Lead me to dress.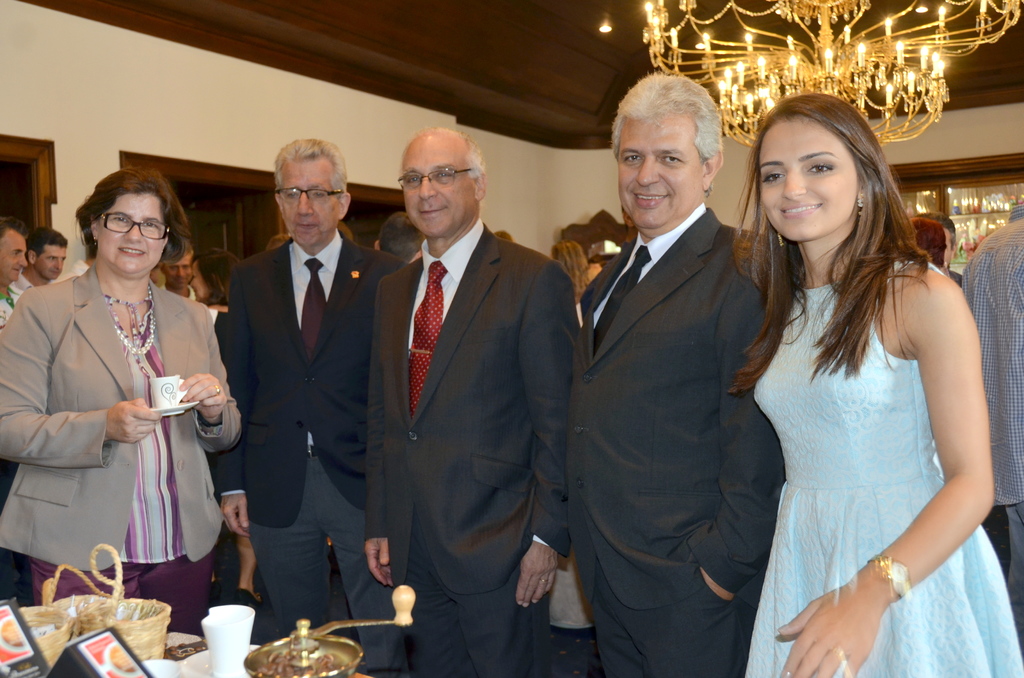
Lead to 730/200/985/663.
